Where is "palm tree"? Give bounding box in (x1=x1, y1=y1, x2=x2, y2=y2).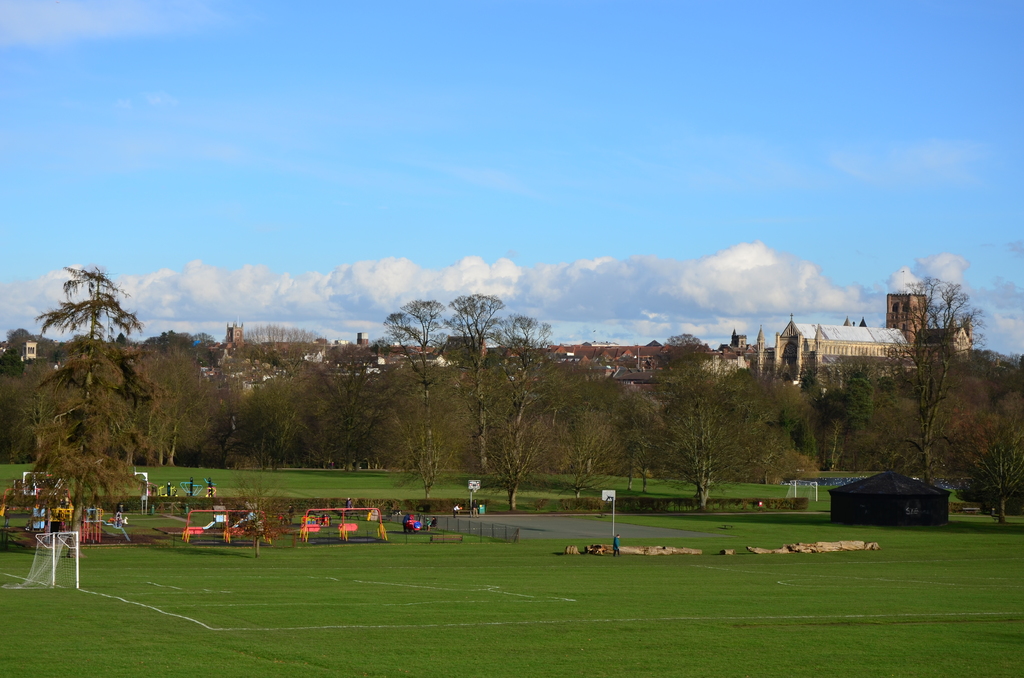
(x1=31, y1=275, x2=158, y2=482).
